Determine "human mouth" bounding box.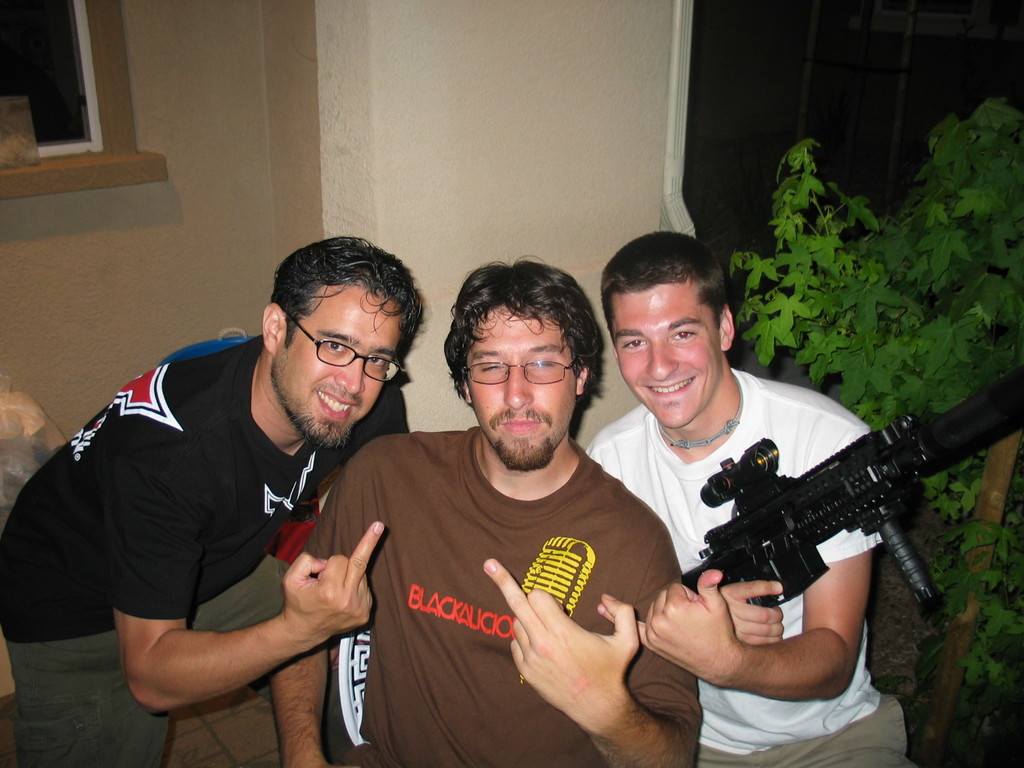
Determined: 502 417 545 432.
